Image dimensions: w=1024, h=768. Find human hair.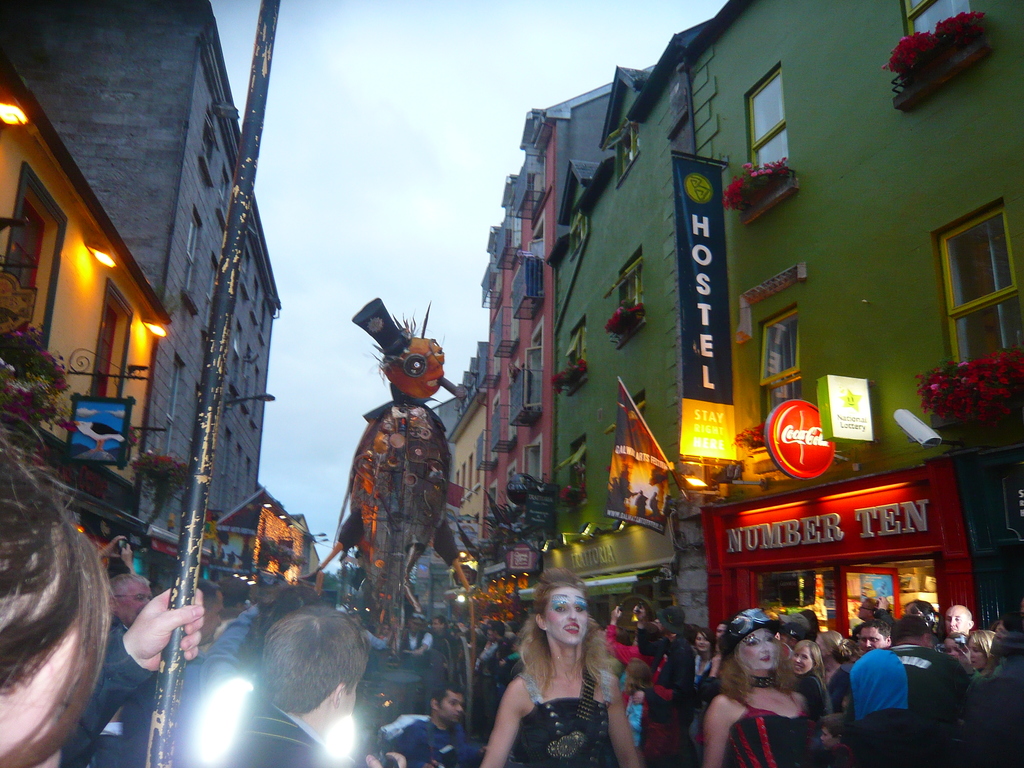
[895,614,927,642].
